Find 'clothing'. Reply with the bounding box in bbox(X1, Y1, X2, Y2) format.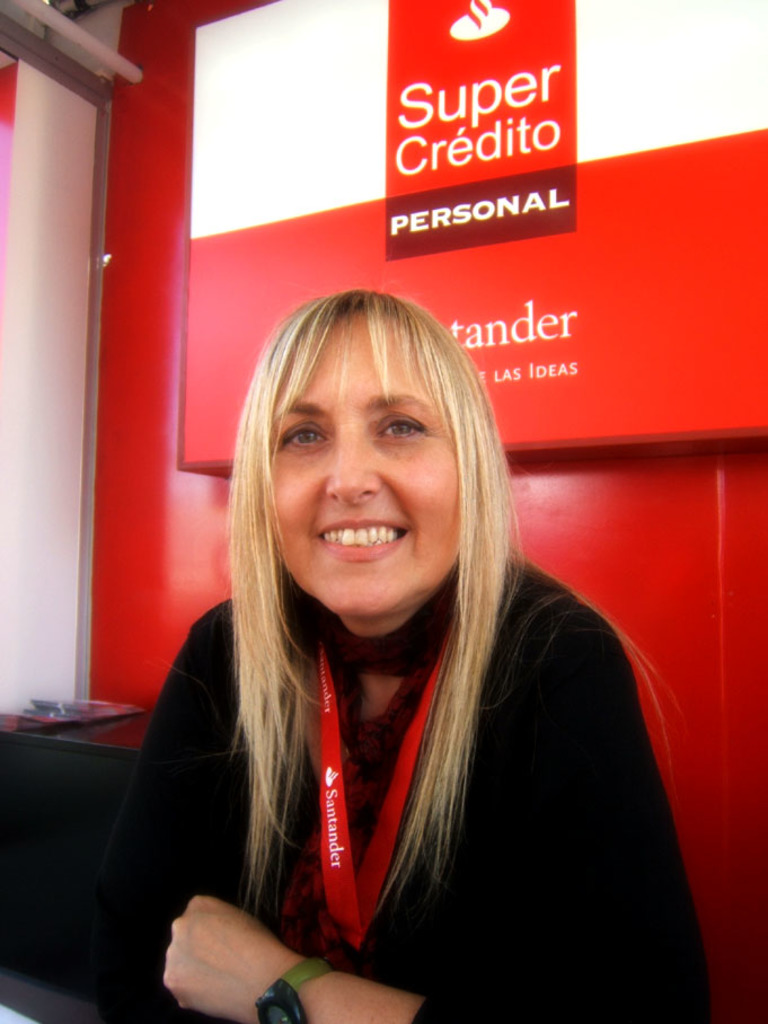
bbox(135, 533, 690, 997).
